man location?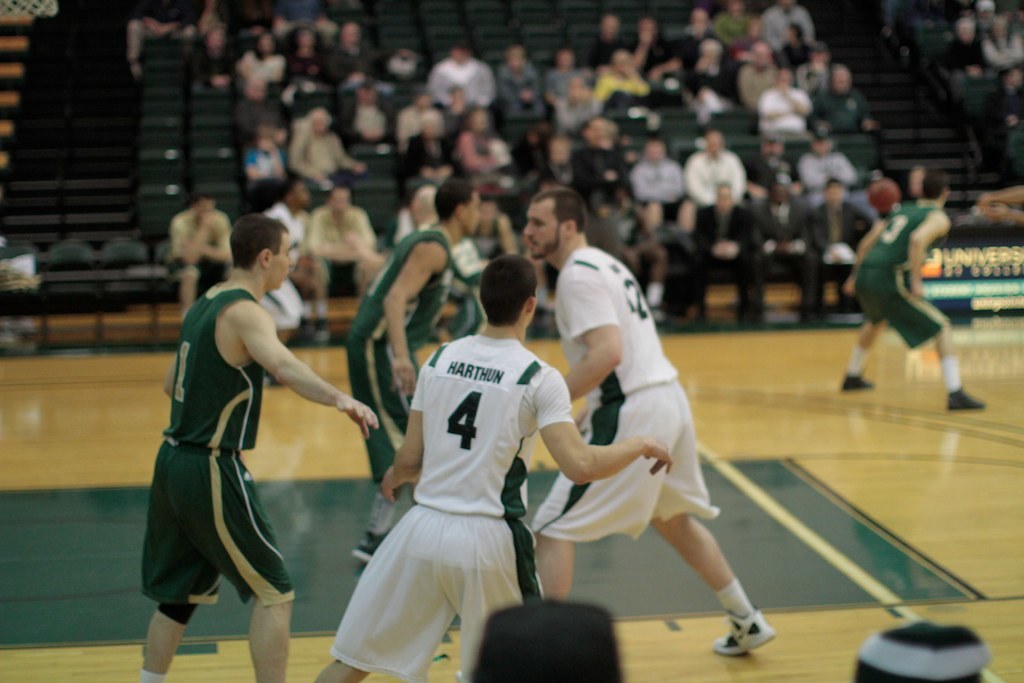
(left=313, top=252, right=674, bottom=682)
